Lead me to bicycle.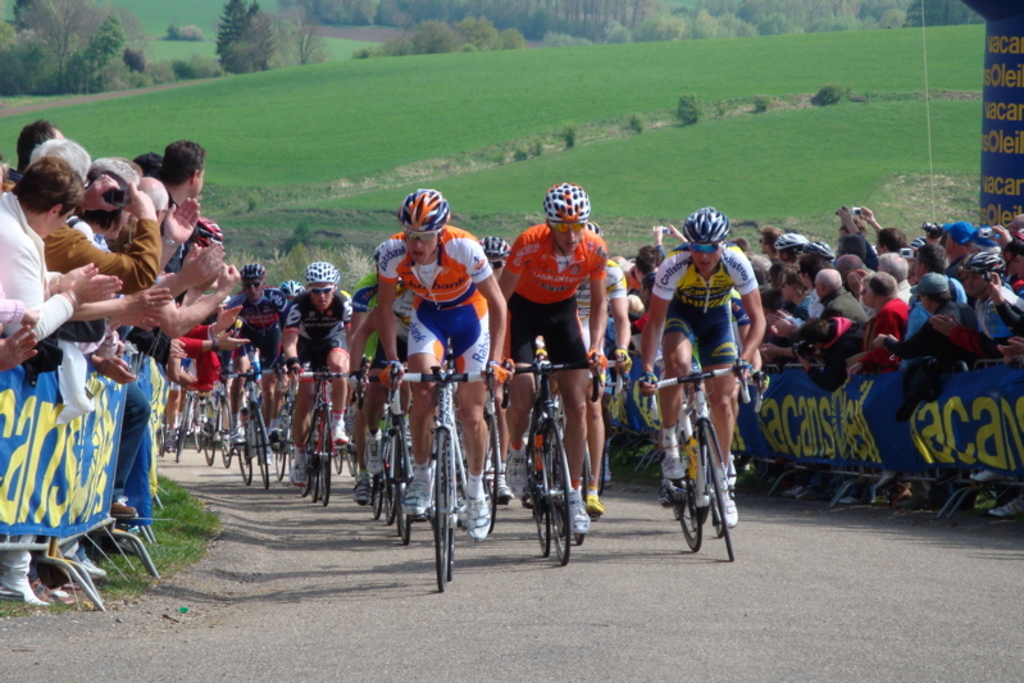
Lead to x1=651 y1=341 x2=748 y2=570.
